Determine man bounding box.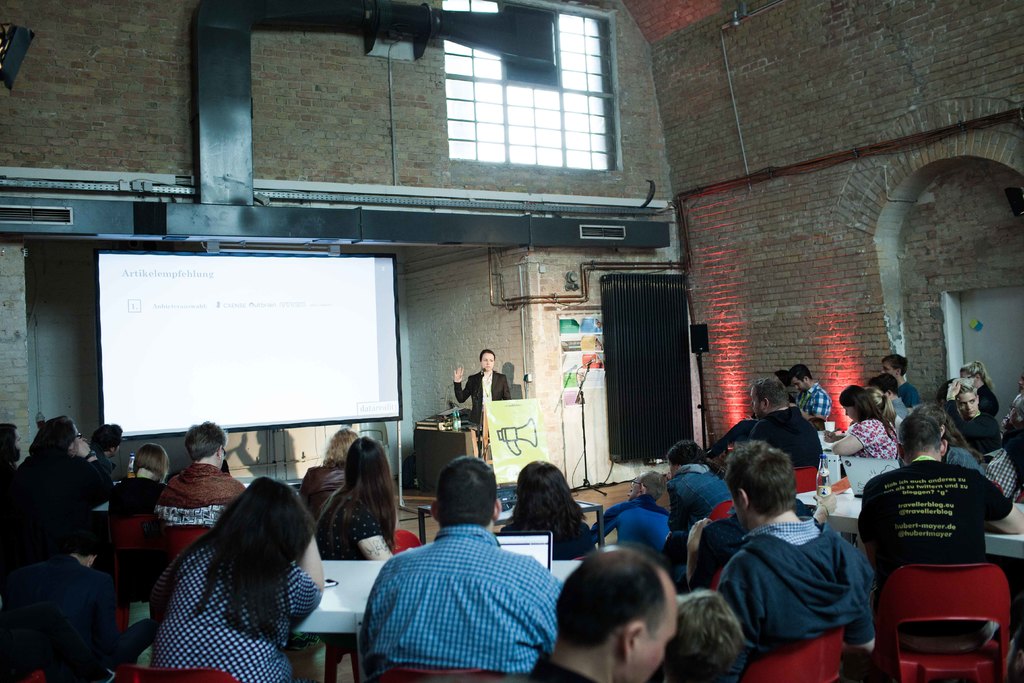
Determined: 0,420,20,477.
